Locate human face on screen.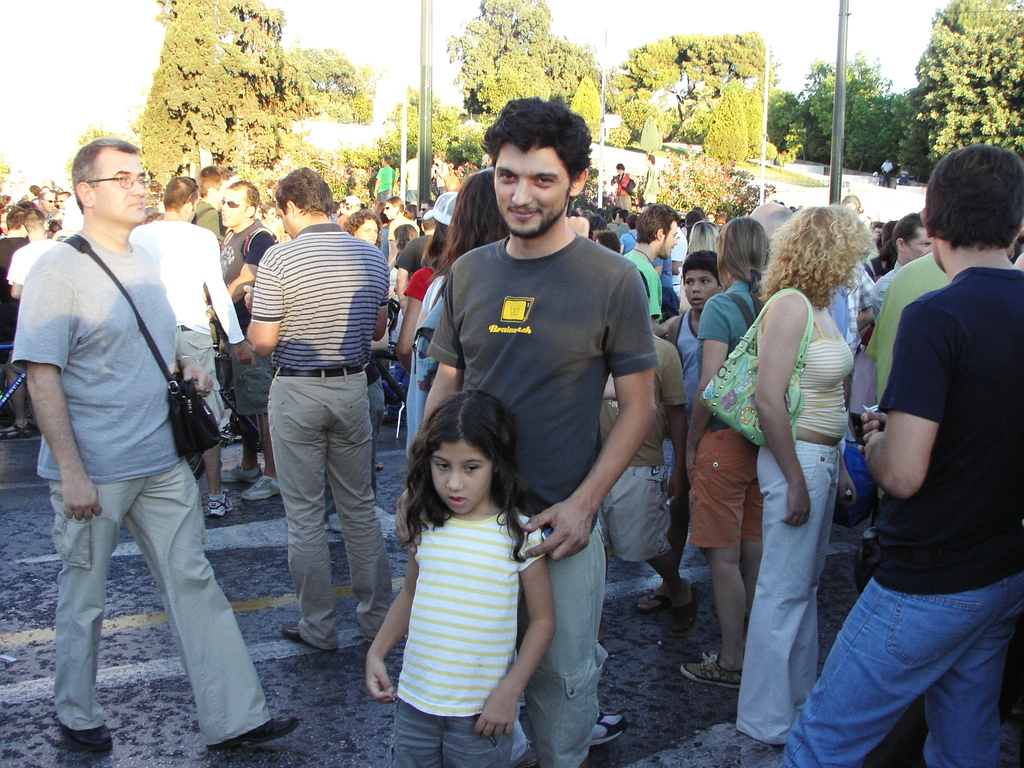
On screen at <box>903,221,929,258</box>.
